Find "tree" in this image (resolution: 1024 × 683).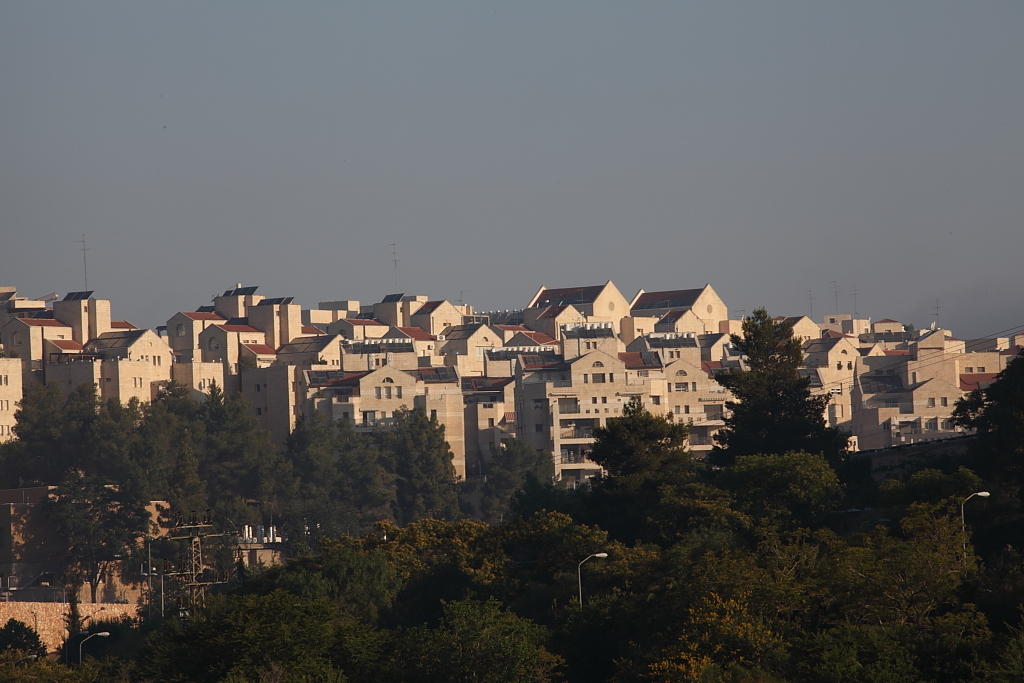
bbox(723, 295, 844, 490).
